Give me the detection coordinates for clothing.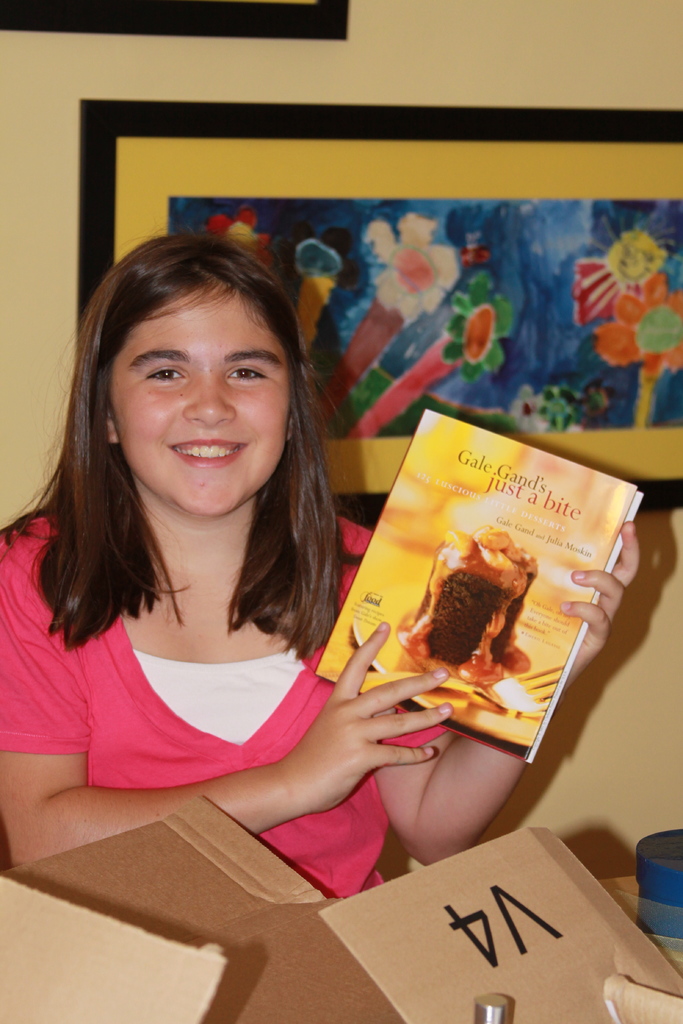
Rect(7, 517, 431, 859).
